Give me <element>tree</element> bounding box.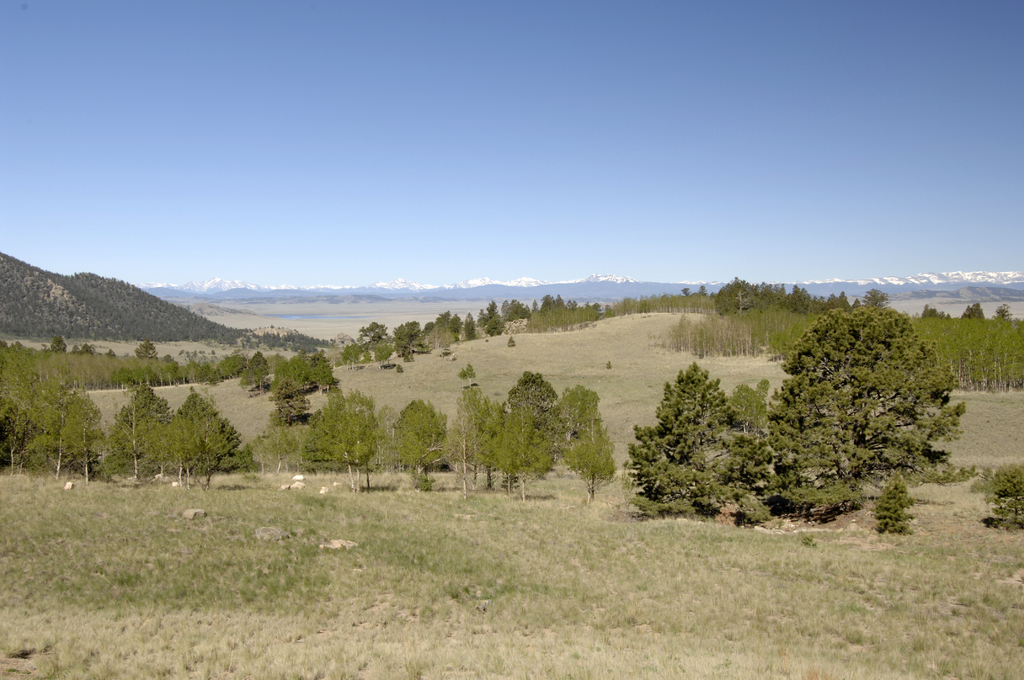
x1=187 y1=357 x2=218 y2=387.
